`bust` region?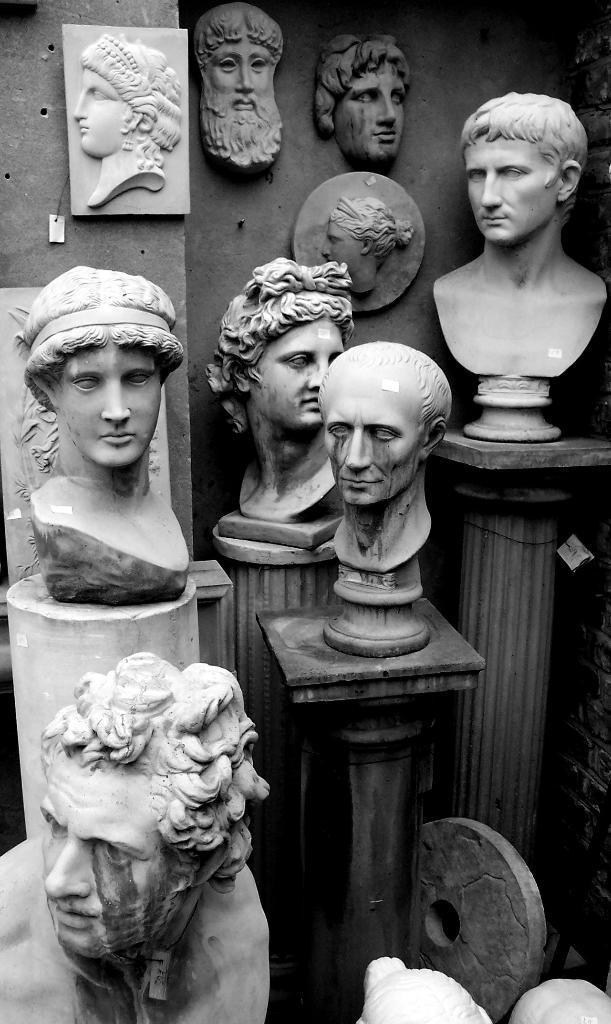
bbox=[74, 35, 183, 207]
